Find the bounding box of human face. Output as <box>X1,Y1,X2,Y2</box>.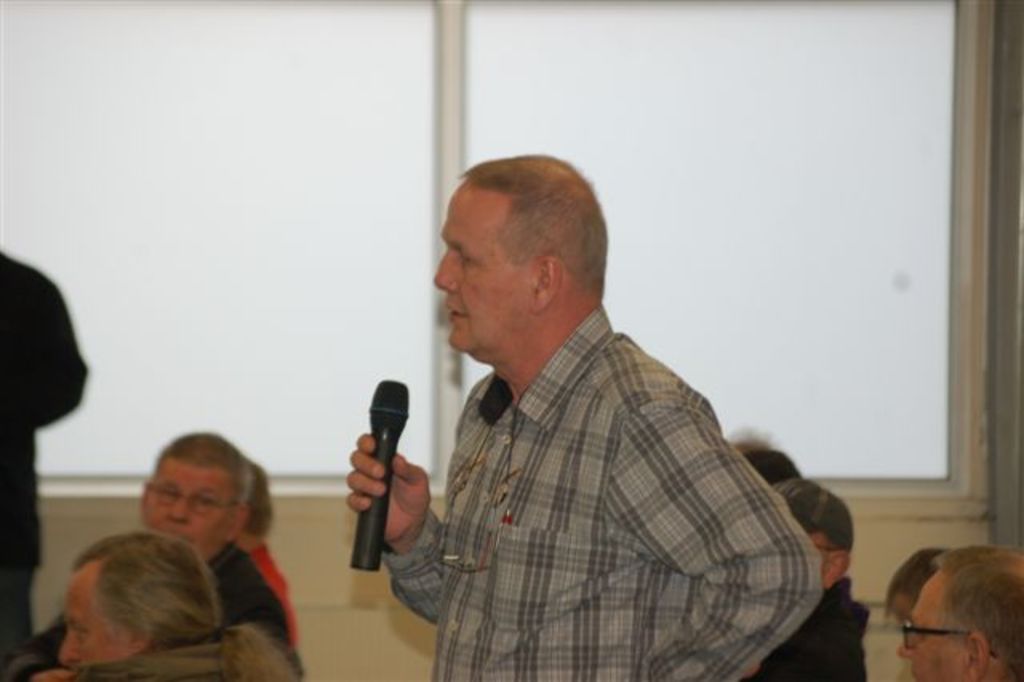
<box>898,562,973,680</box>.
